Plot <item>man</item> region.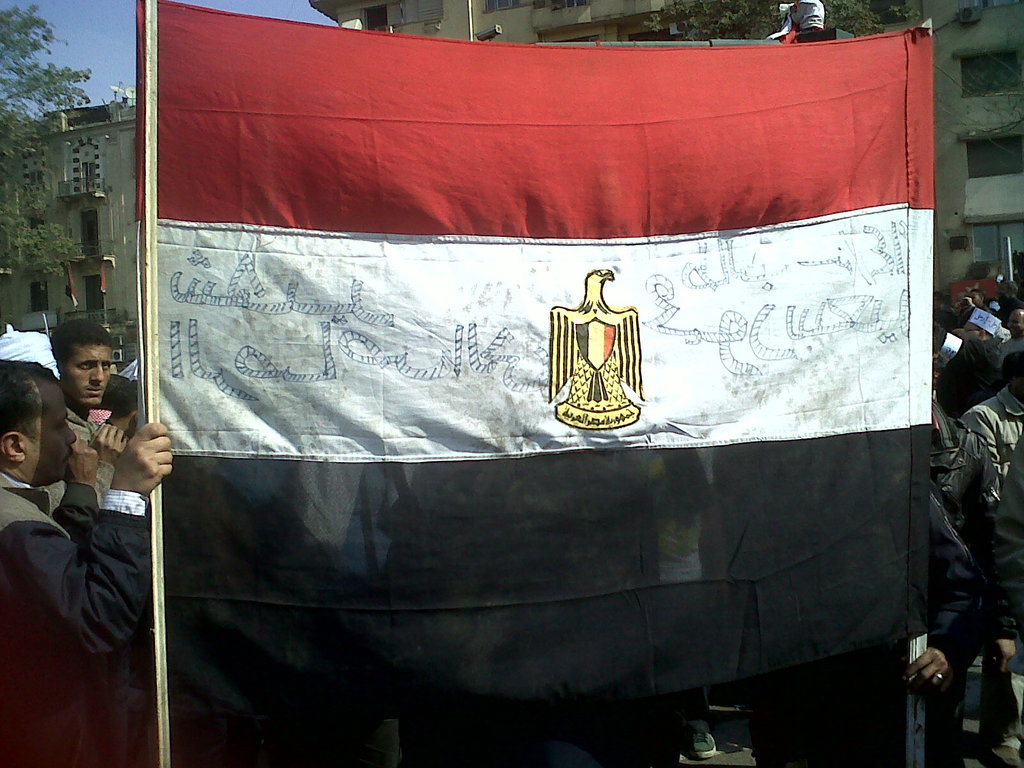
Plotted at box(49, 320, 128, 500).
